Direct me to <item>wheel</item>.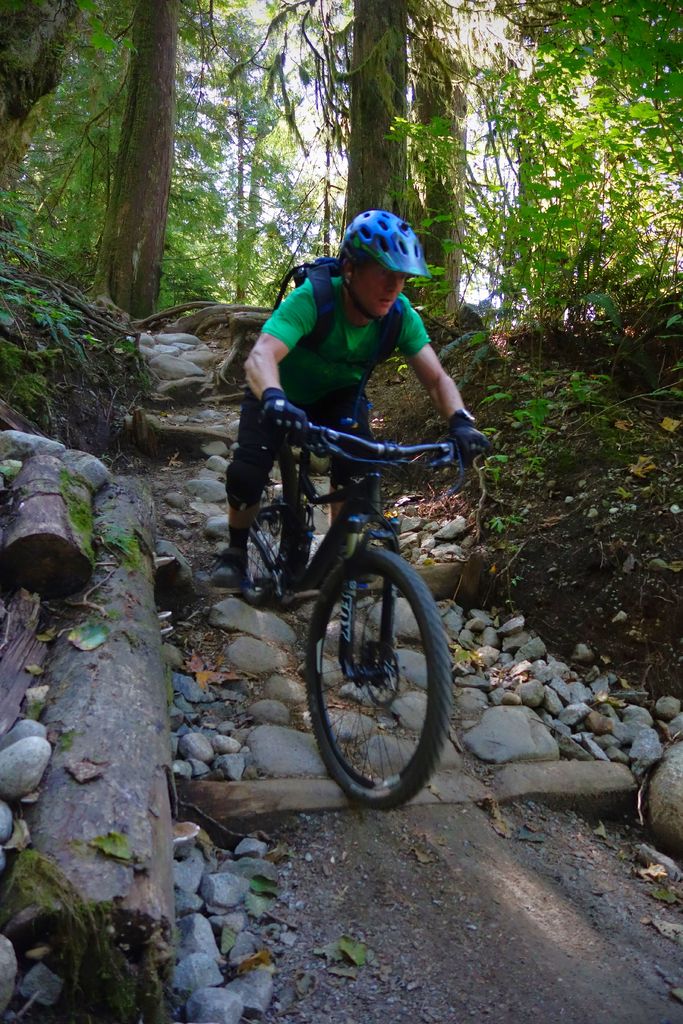
Direction: 238:447:300:609.
